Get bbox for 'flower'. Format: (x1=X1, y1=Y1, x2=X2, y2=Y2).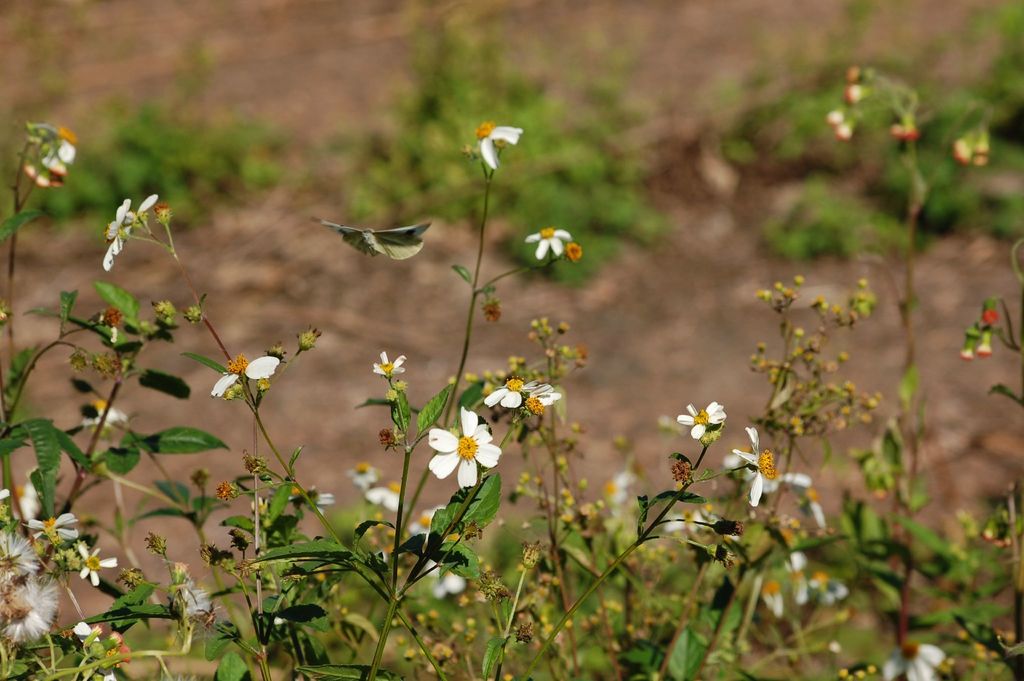
(x1=782, y1=548, x2=826, y2=606).
